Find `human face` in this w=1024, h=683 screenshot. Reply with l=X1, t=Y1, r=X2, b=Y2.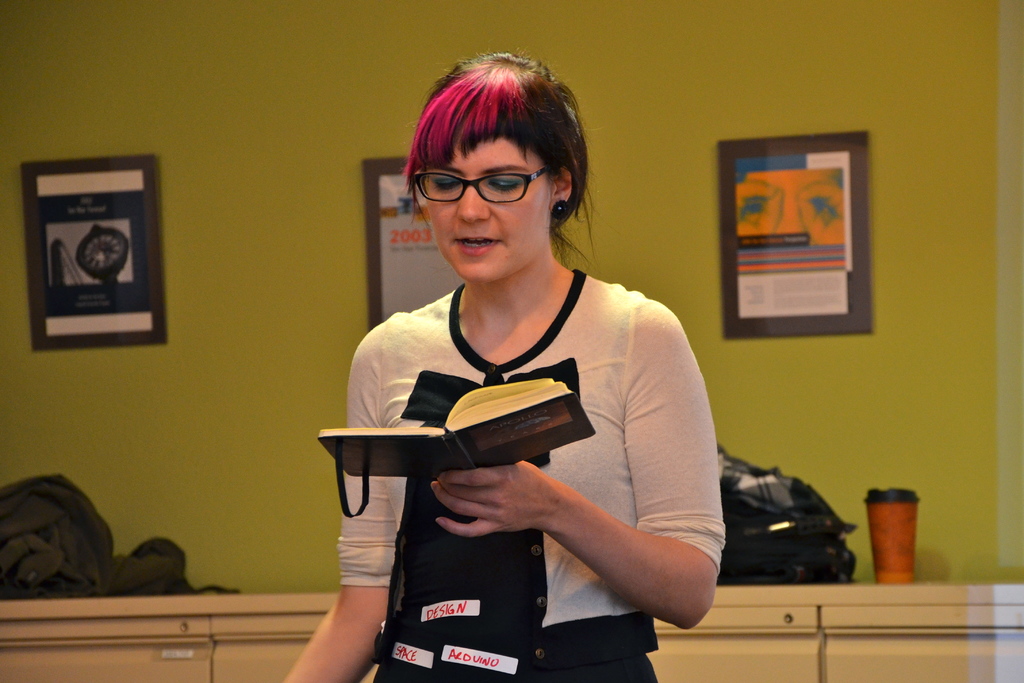
l=427, t=138, r=550, b=281.
